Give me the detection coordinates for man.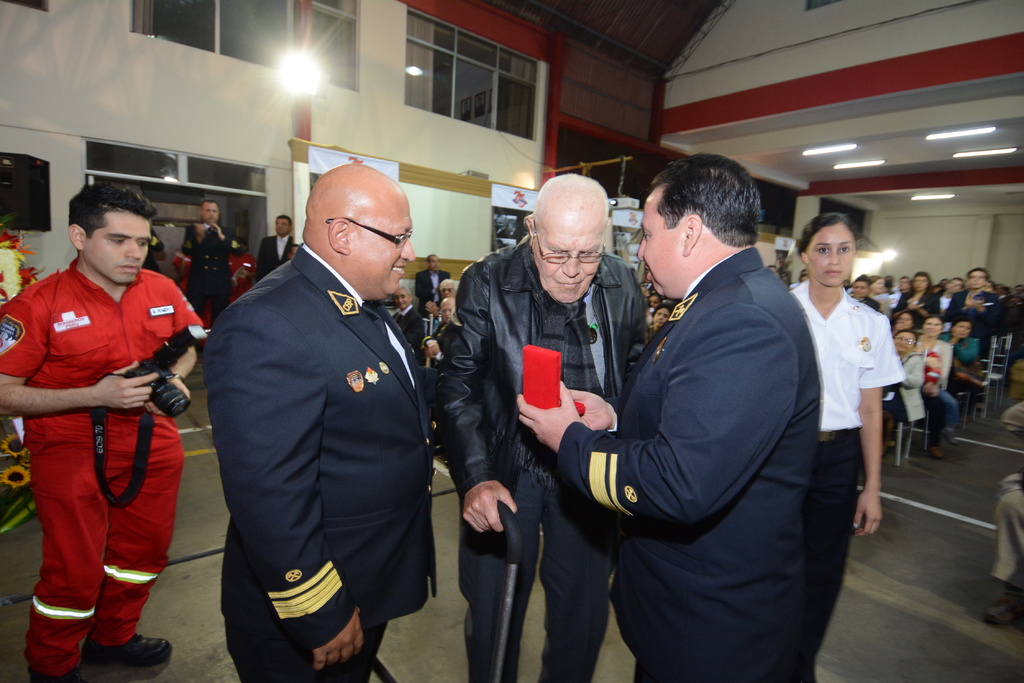
888,277,915,305.
